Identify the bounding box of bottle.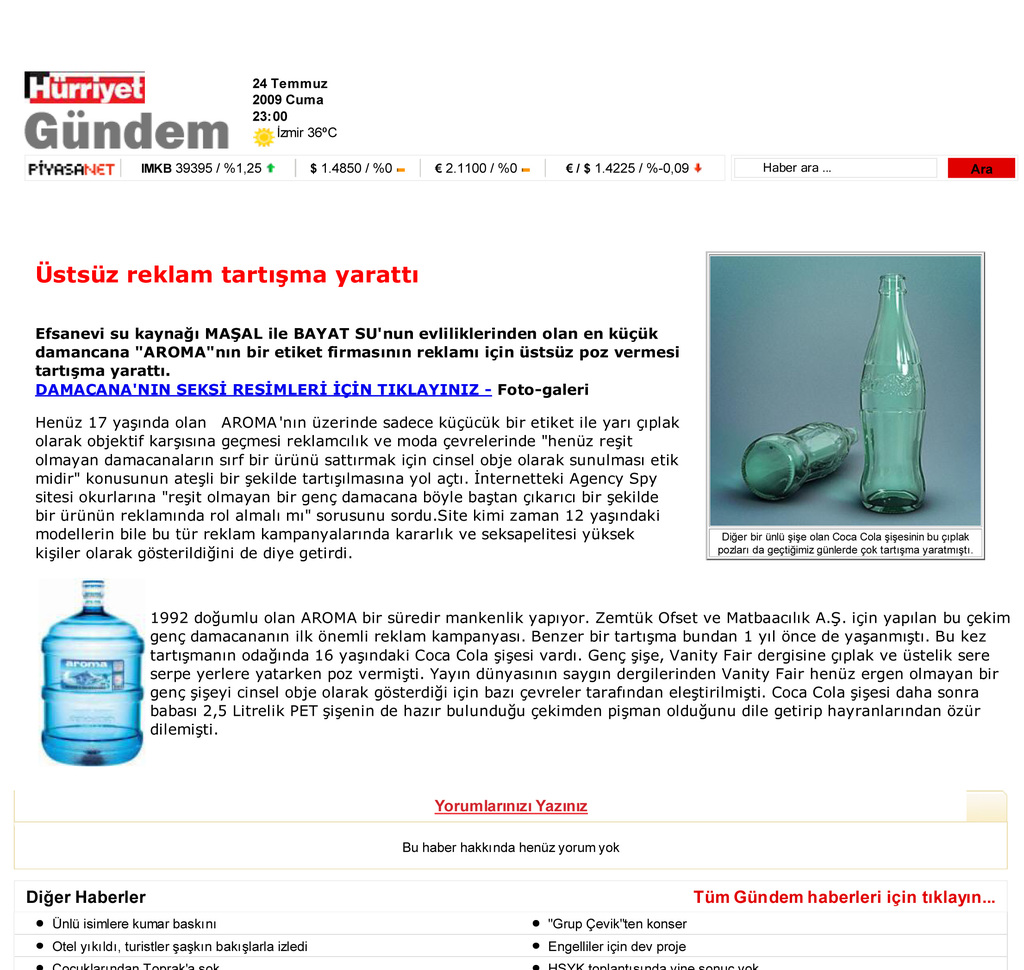
<bbox>29, 591, 147, 776</bbox>.
